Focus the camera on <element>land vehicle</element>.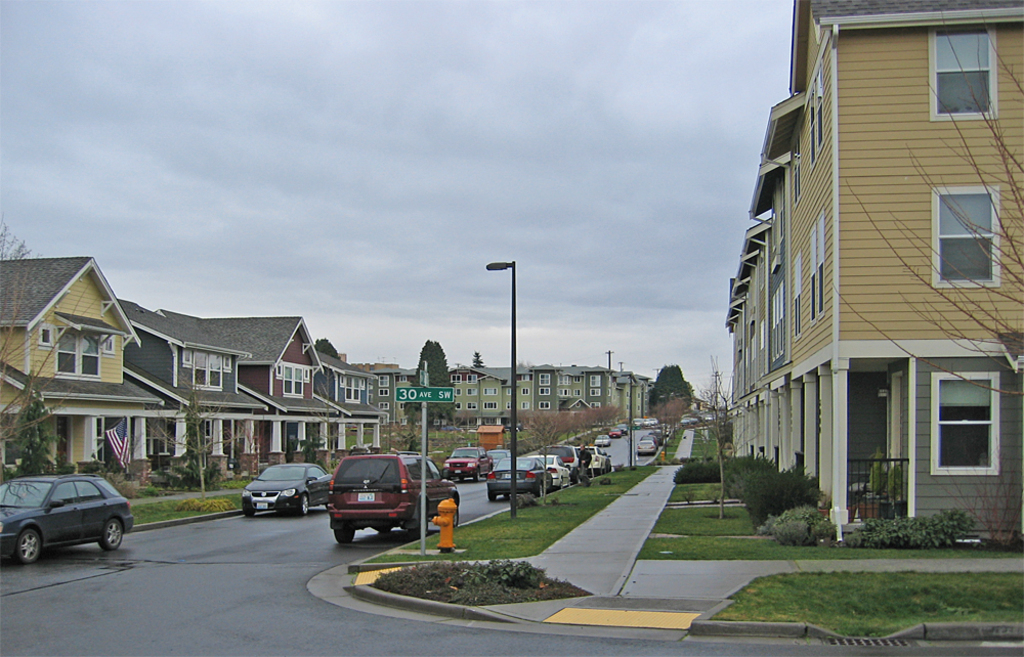
Focus region: [572, 443, 607, 478].
